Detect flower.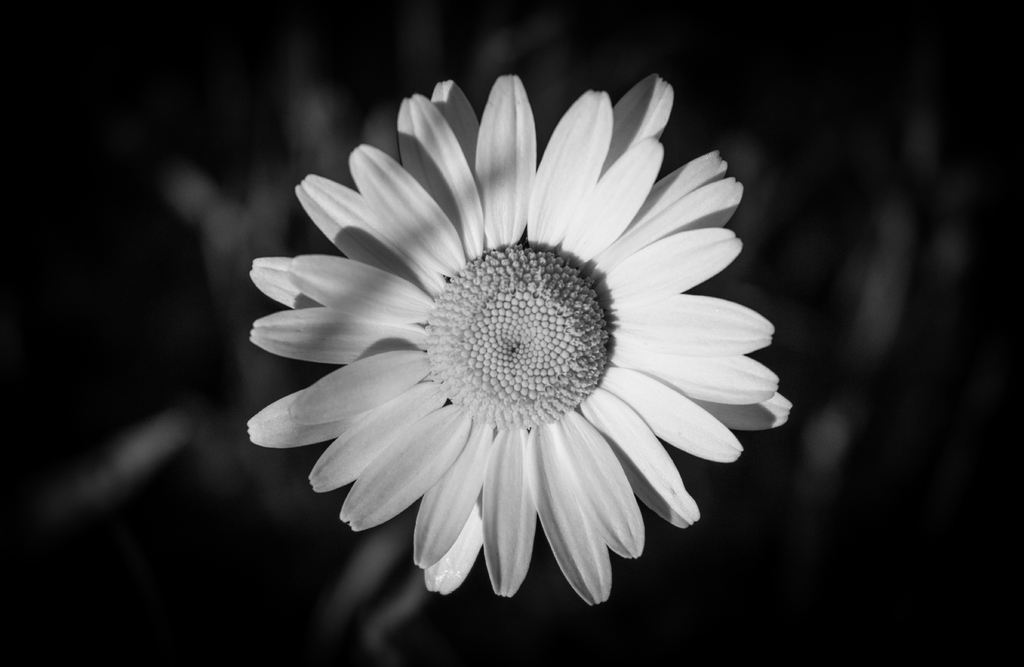
Detected at box(244, 75, 802, 609).
